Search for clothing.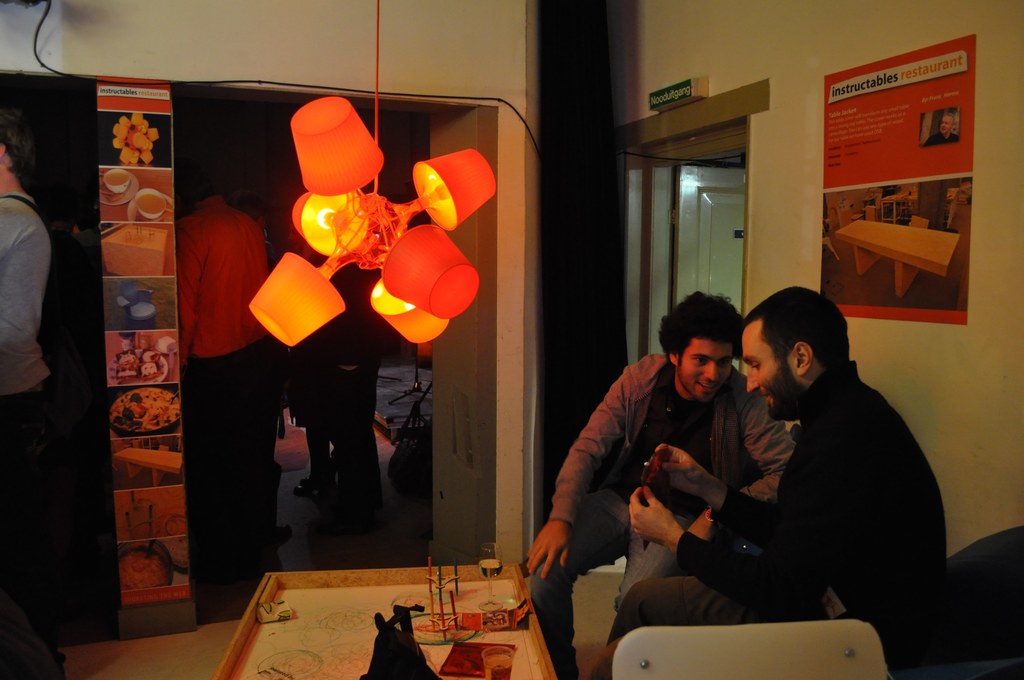
Found at {"x1": 177, "y1": 175, "x2": 282, "y2": 621}.
